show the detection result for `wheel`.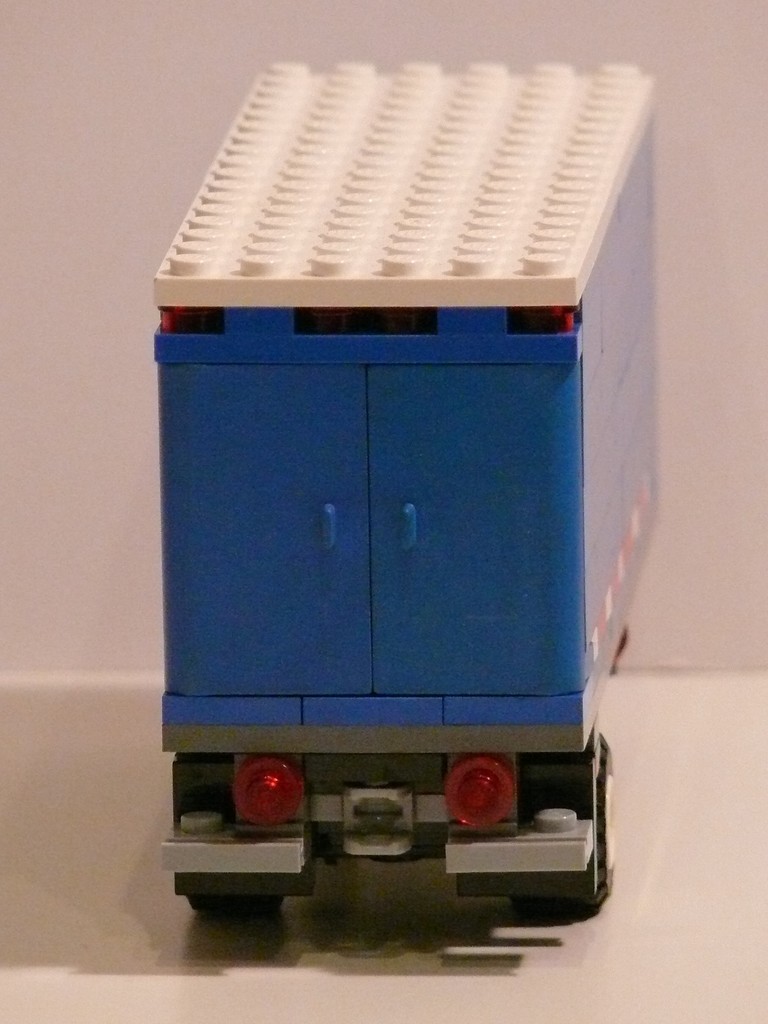
left=530, top=730, right=619, bottom=906.
